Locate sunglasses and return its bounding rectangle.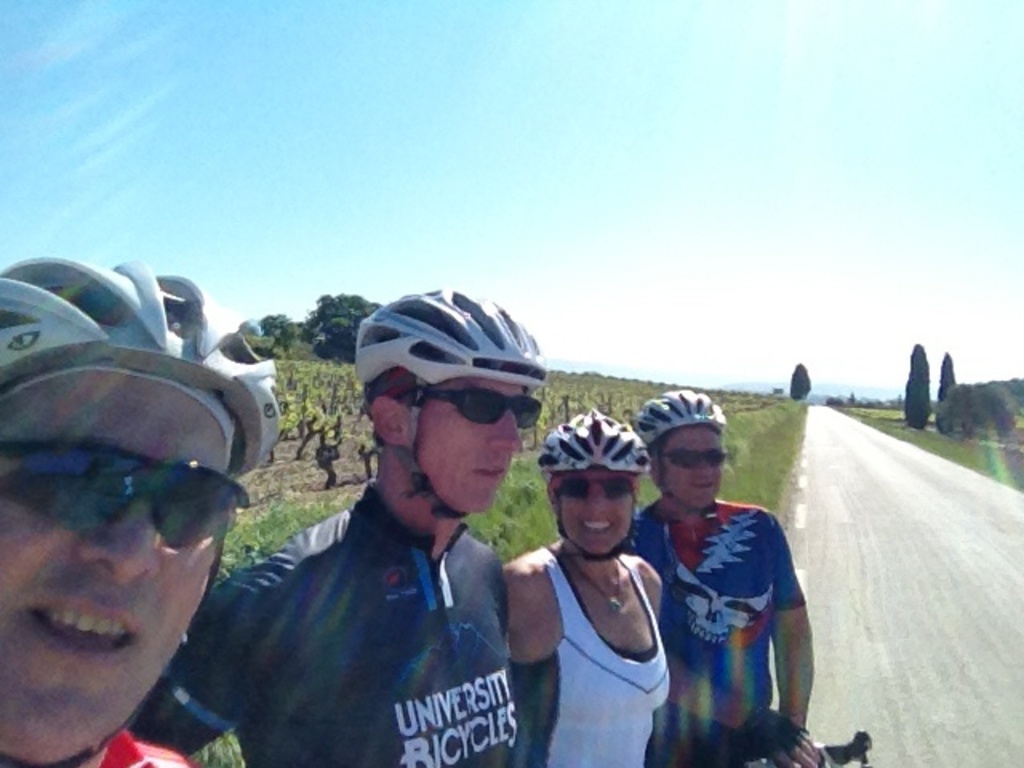
(552,477,632,502).
